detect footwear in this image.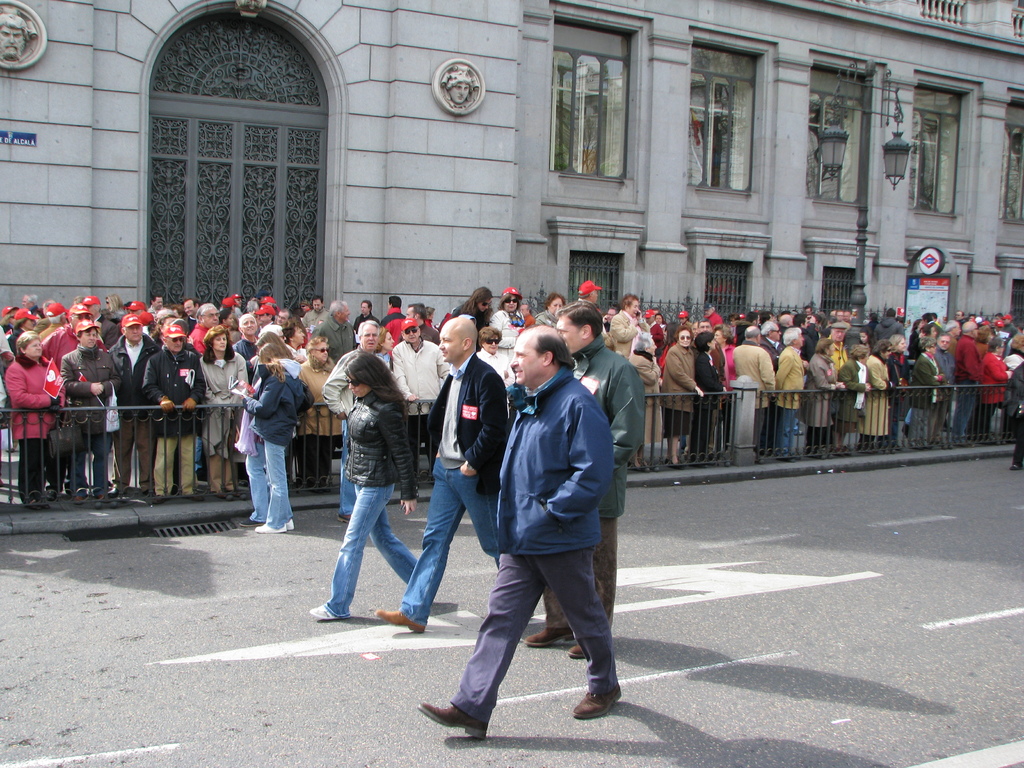
Detection: (left=337, top=514, right=351, bottom=525).
